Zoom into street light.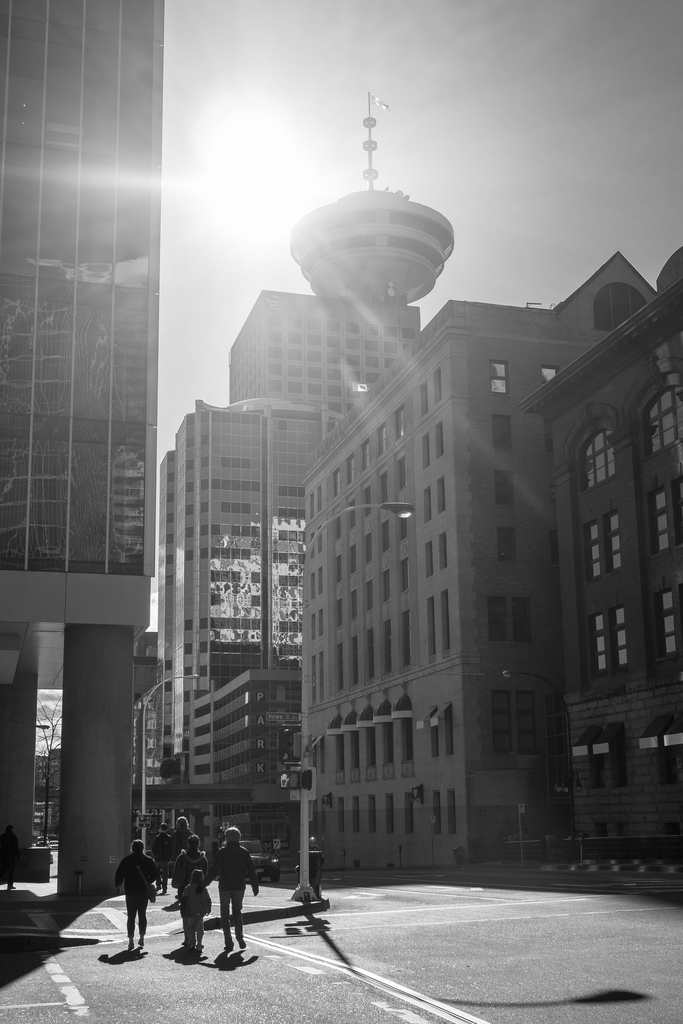
Zoom target: {"left": 134, "top": 666, "right": 206, "bottom": 858}.
